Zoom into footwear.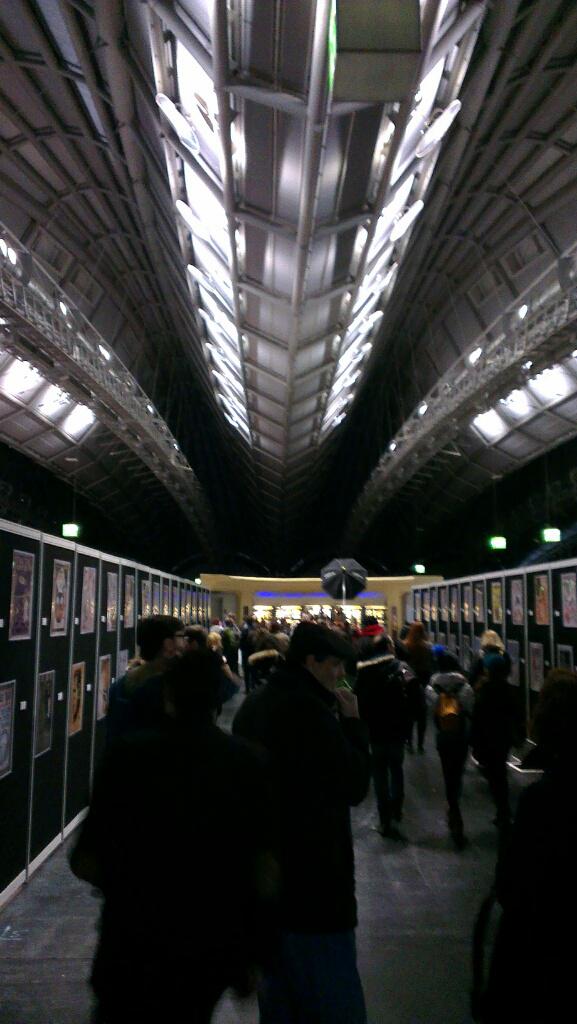
Zoom target: (x1=381, y1=826, x2=408, y2=842).
